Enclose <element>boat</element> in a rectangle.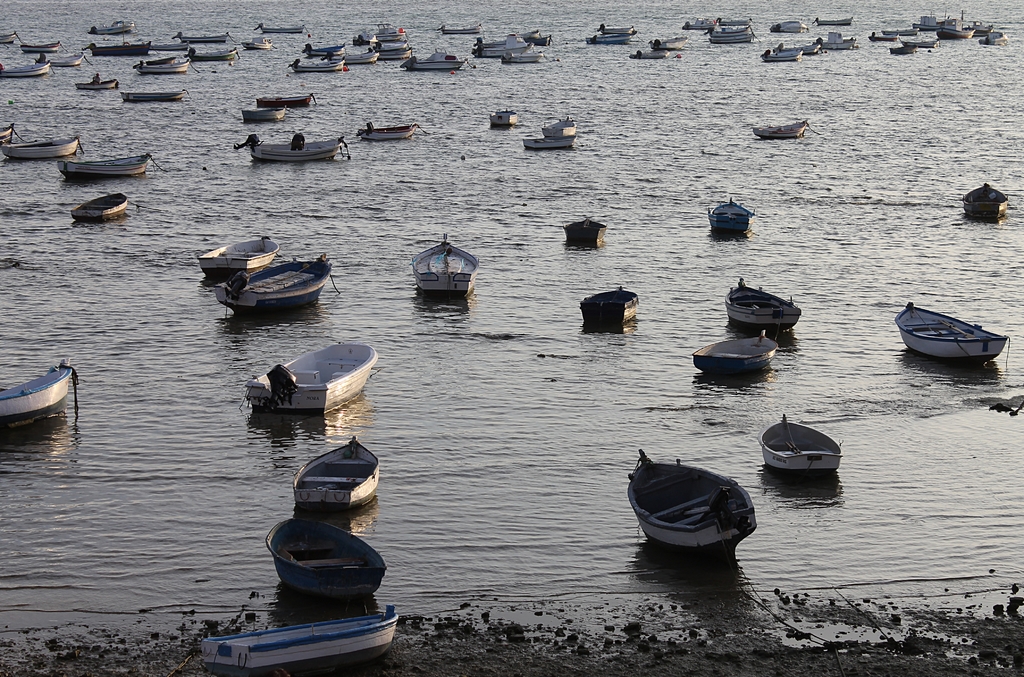
(x1=89, y1=20, x2=138, y2=33).
